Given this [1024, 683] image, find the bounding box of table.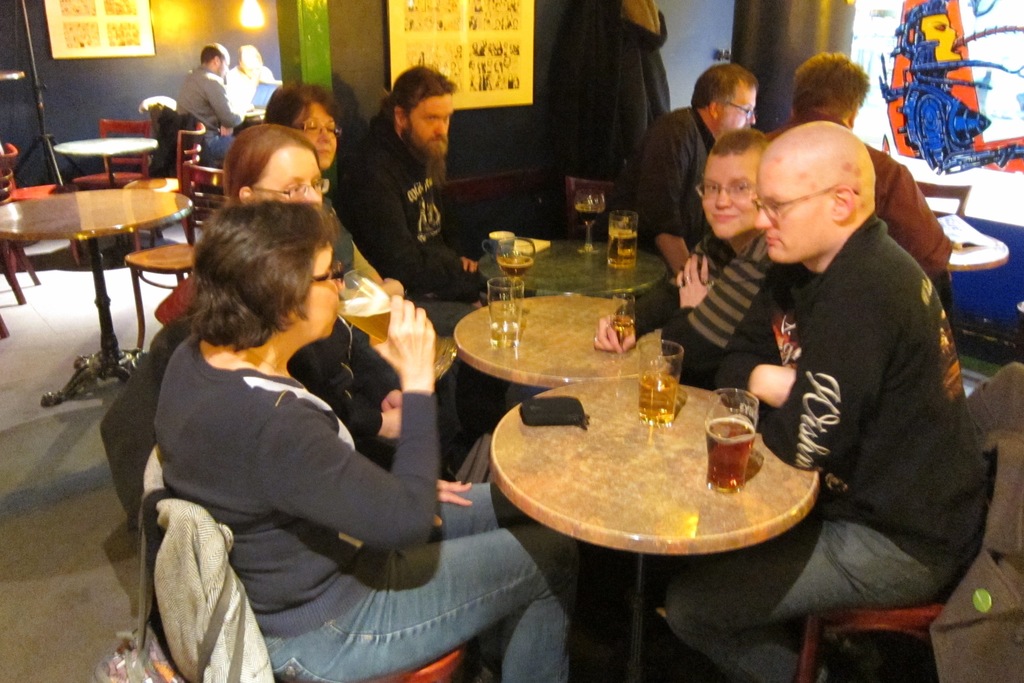
{"left": 479, "top": 238, "right": 665, "bottom": 297}.
